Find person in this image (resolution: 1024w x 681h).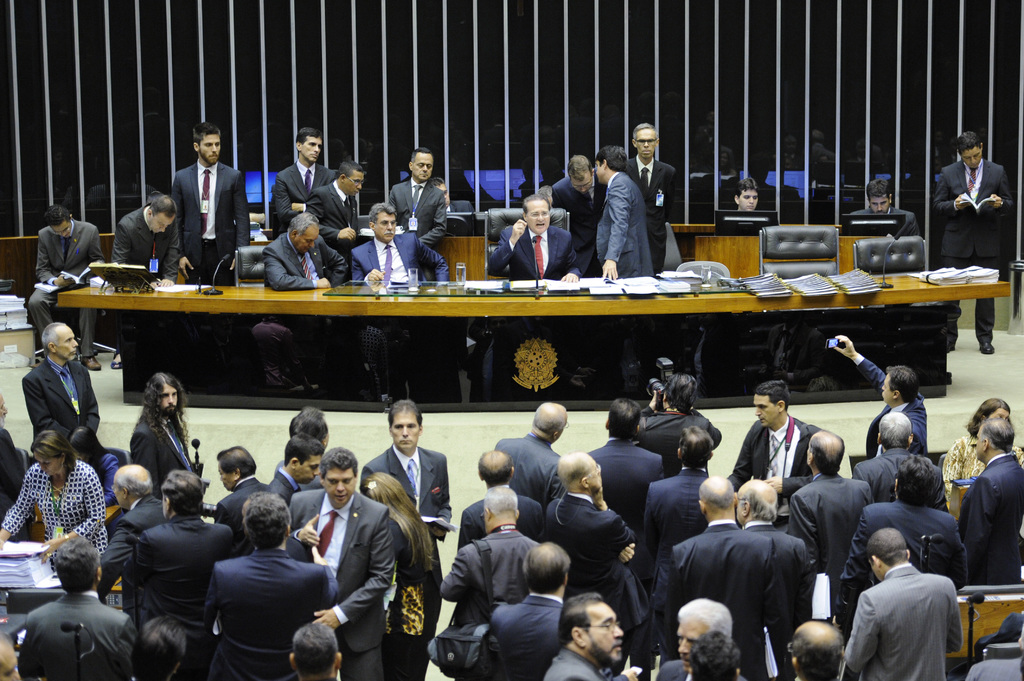
BBox(548, 156, 608, 271).
